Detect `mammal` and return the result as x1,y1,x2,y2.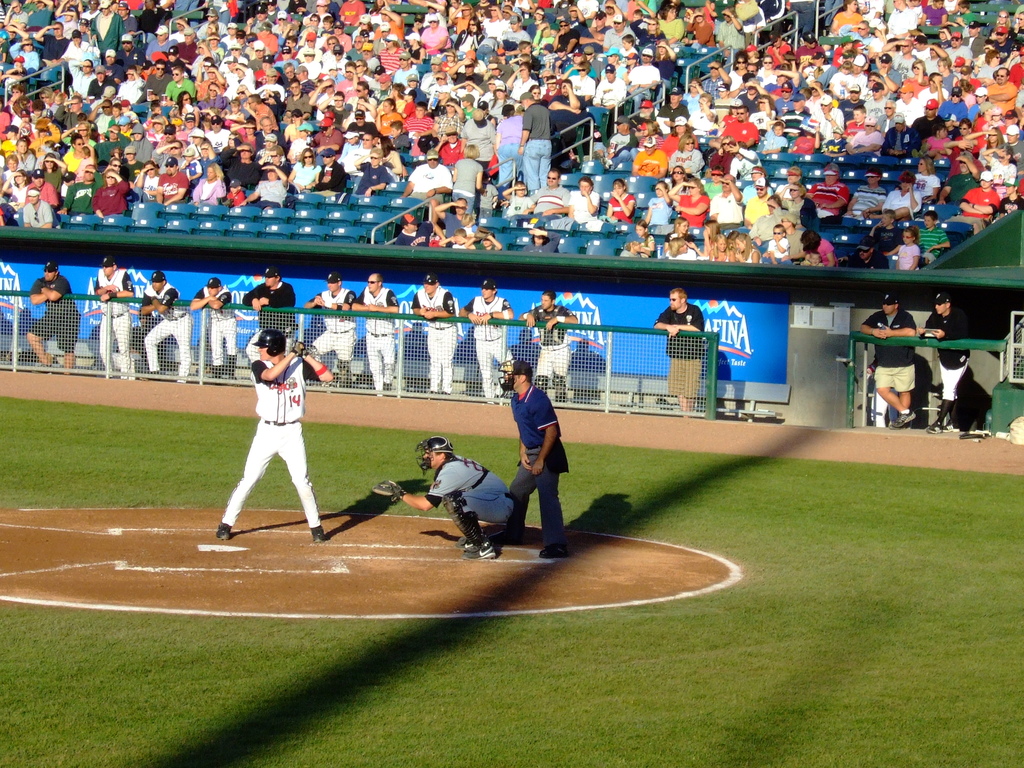
21,264,84,376.
